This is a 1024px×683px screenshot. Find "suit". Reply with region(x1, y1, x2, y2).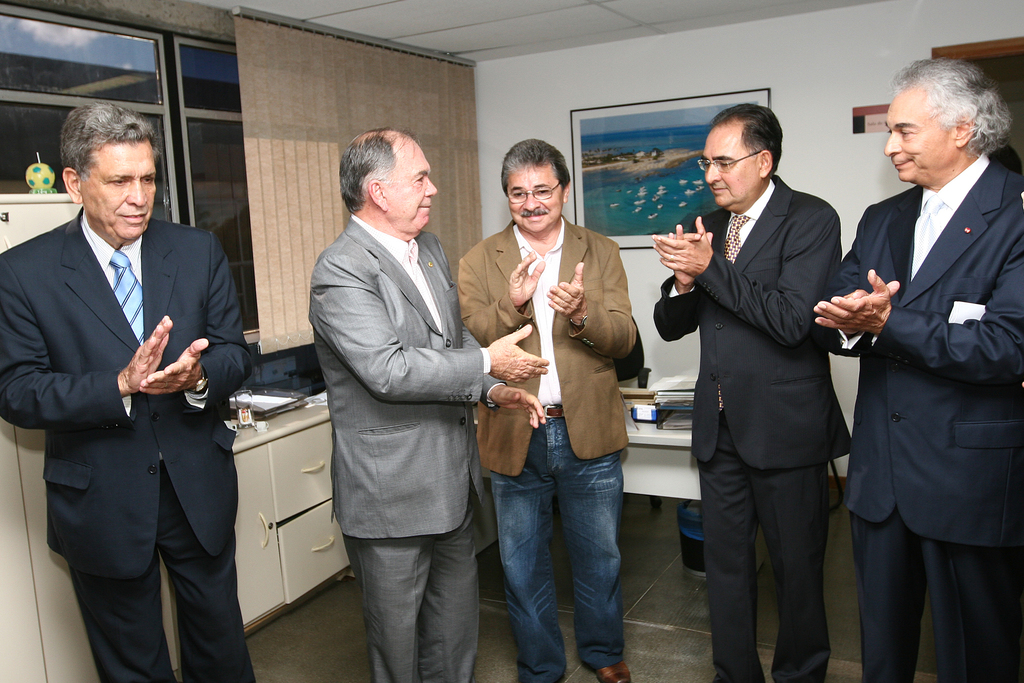
region(811, 144, 1023, 682).
